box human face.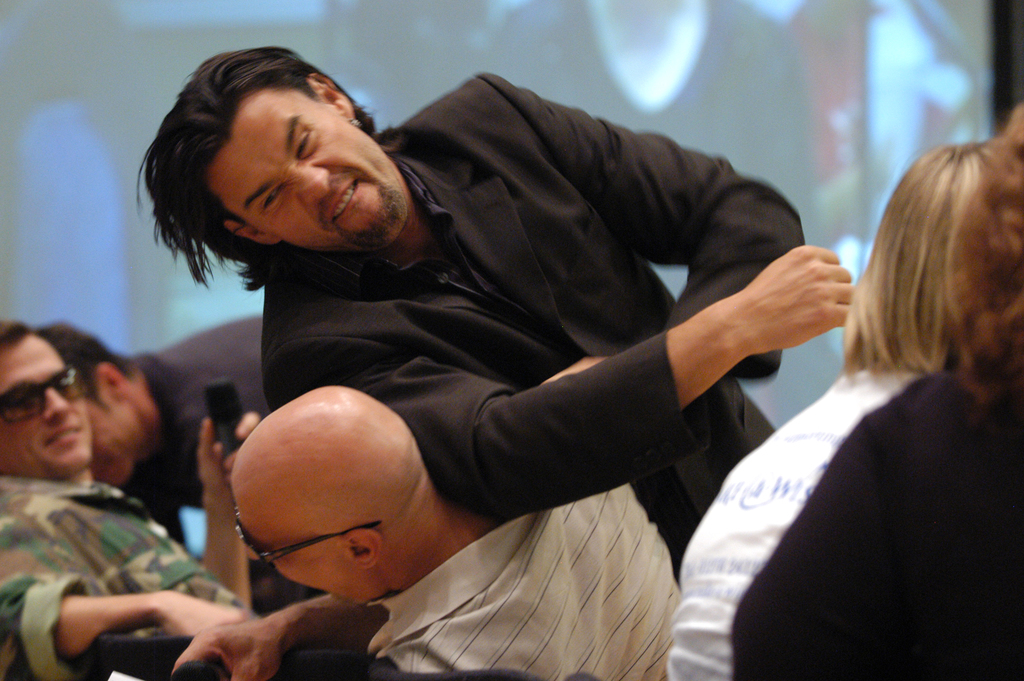
234, 491, 360, 599.
